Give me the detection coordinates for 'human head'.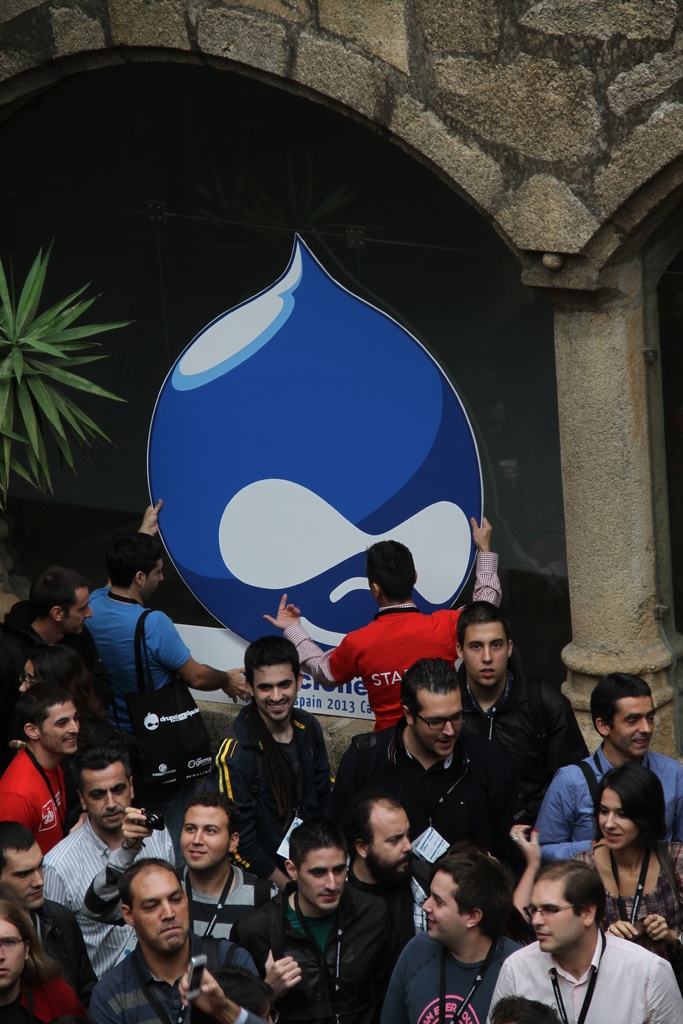
<region>0, 897, 34, 989</region>.
